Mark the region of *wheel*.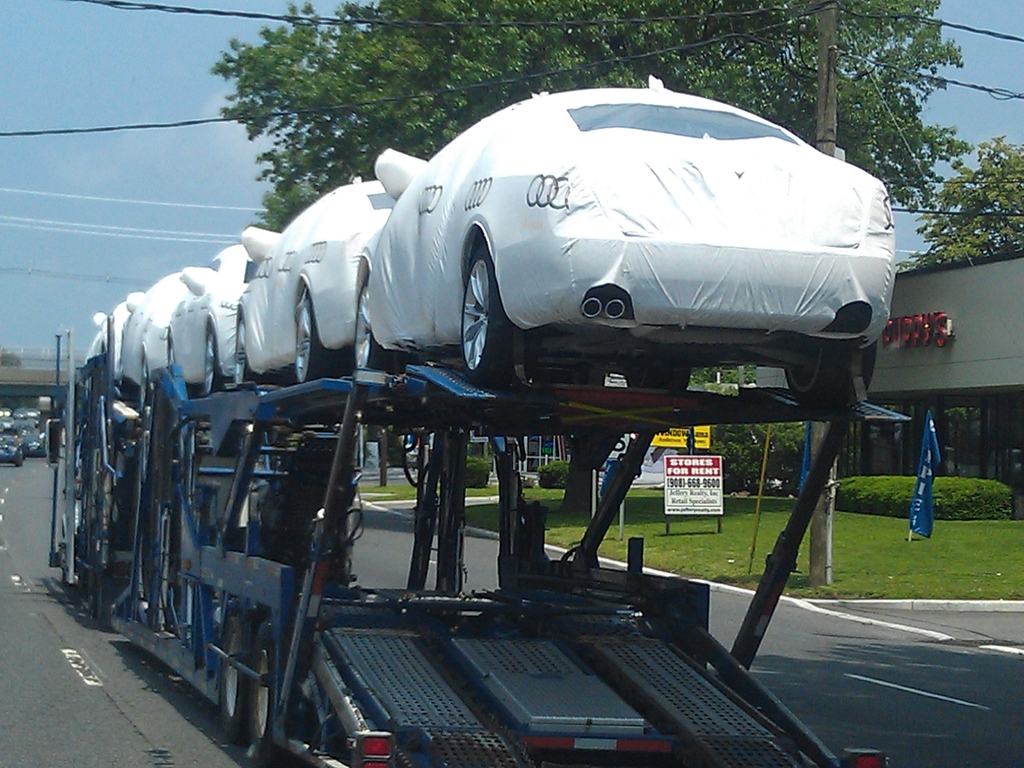
Region: bbox=[625, 368, 687, 387].
